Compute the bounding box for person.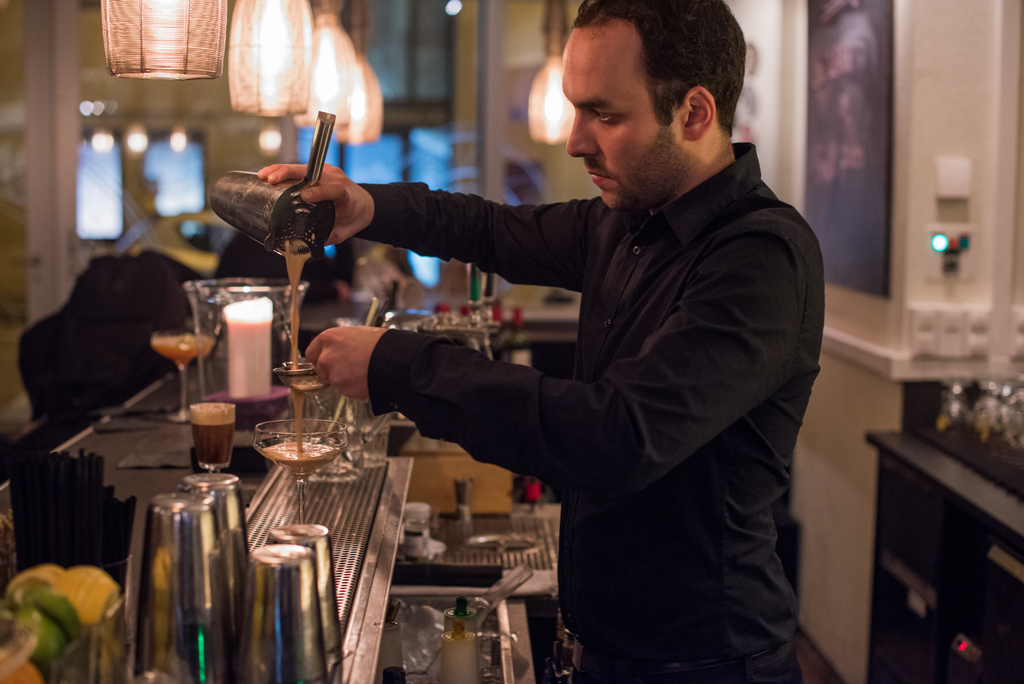
x1=316, y1=0, x2=826, y2=680.
